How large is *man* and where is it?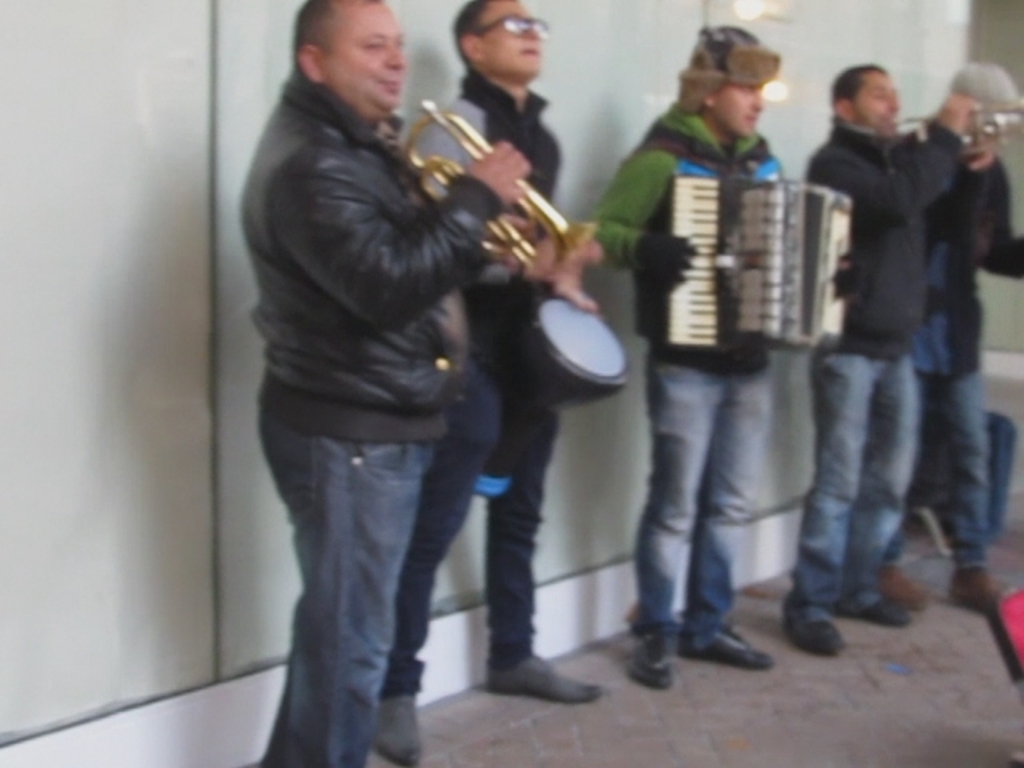
Bounding box: detection(782, 64, 990, 654).
